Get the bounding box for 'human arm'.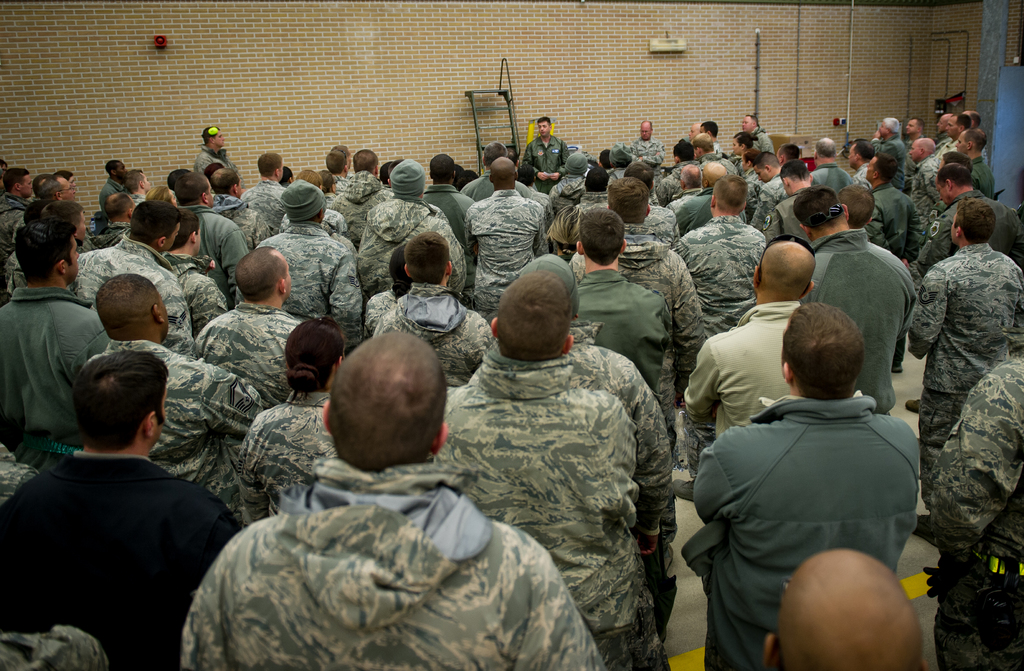
l=687, t=437, r=737, b=526.
